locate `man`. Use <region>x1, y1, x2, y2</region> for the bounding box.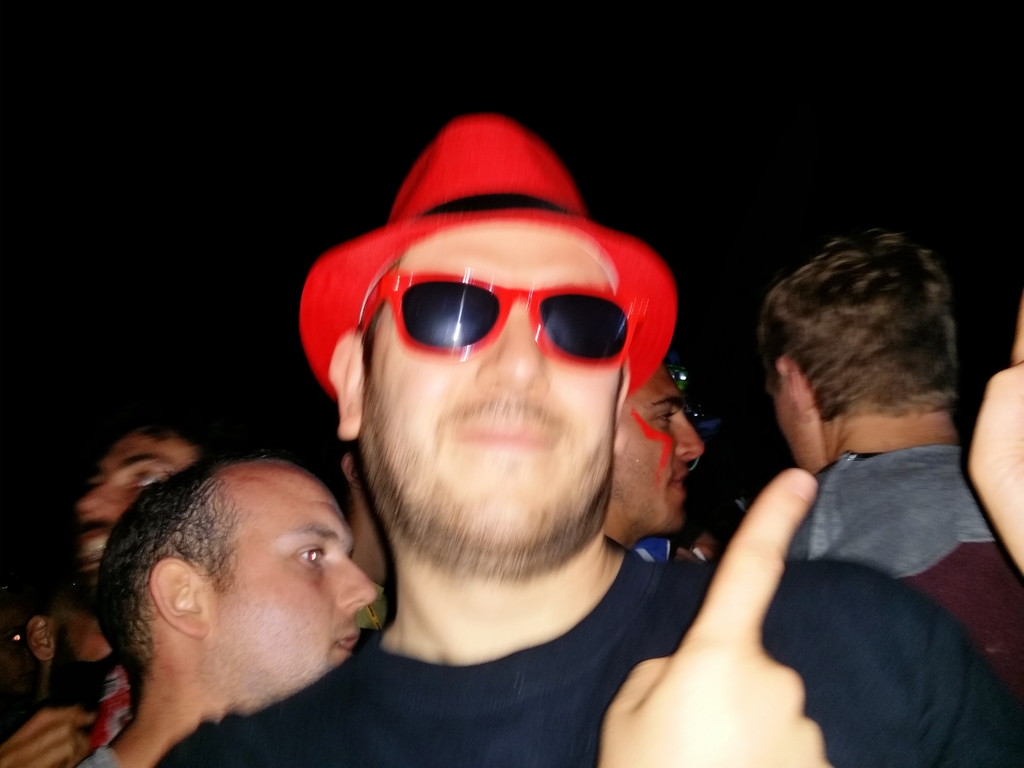
<region>80, 448, 376, 767</region>.
